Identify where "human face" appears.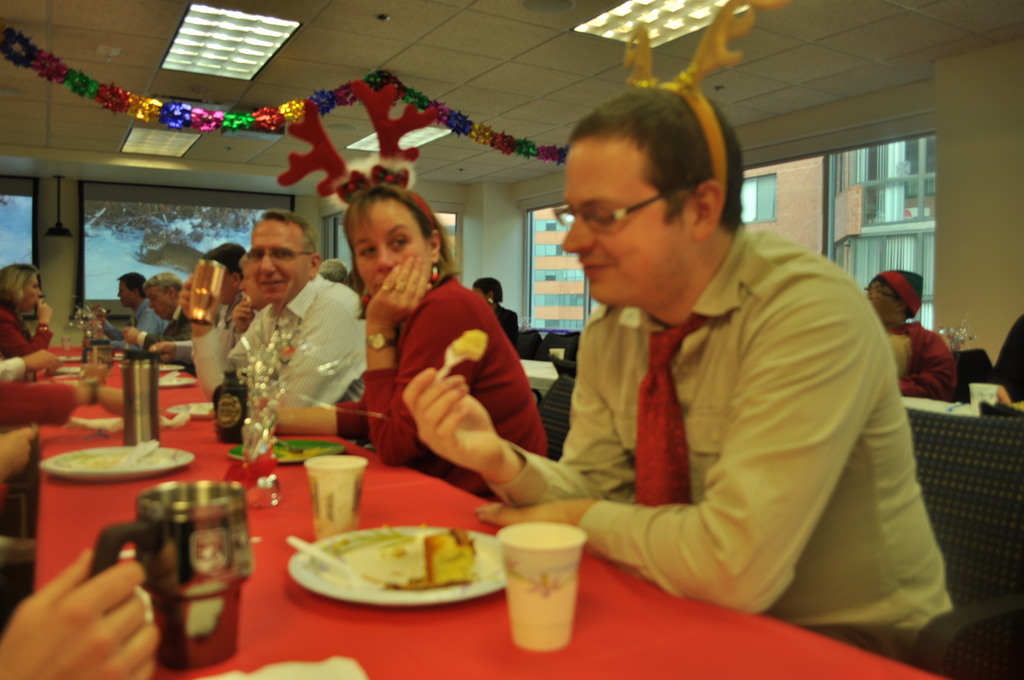
Appears at (left=148, top=288, right=168, bottom=318).
